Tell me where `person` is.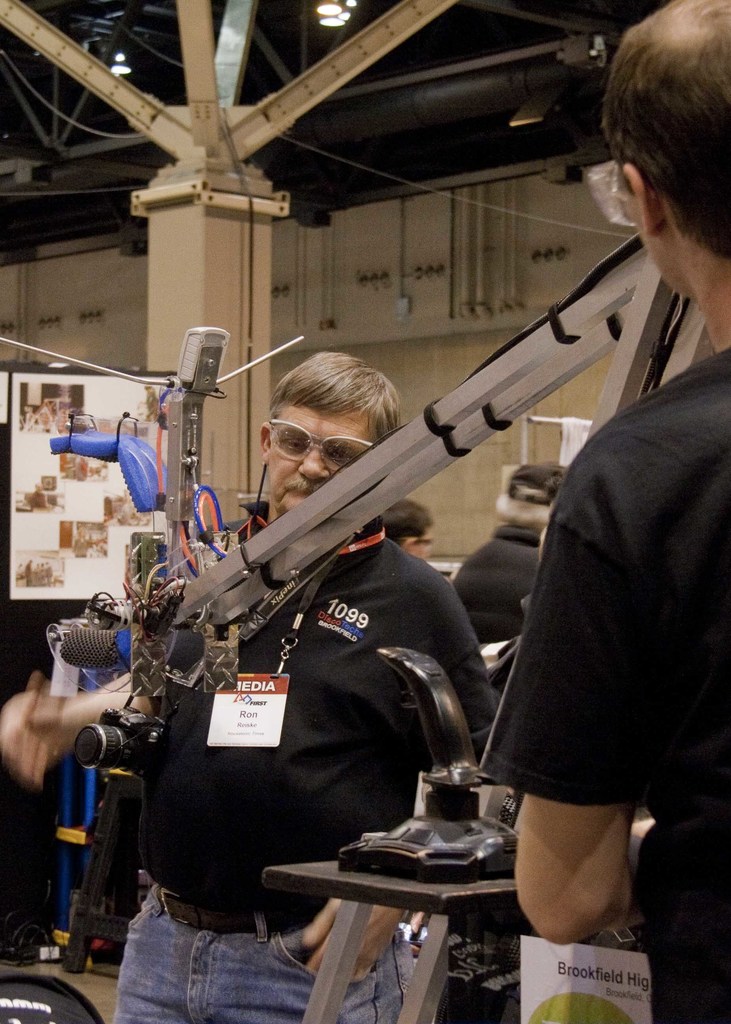
`person` is at (479,0,730,1023).
